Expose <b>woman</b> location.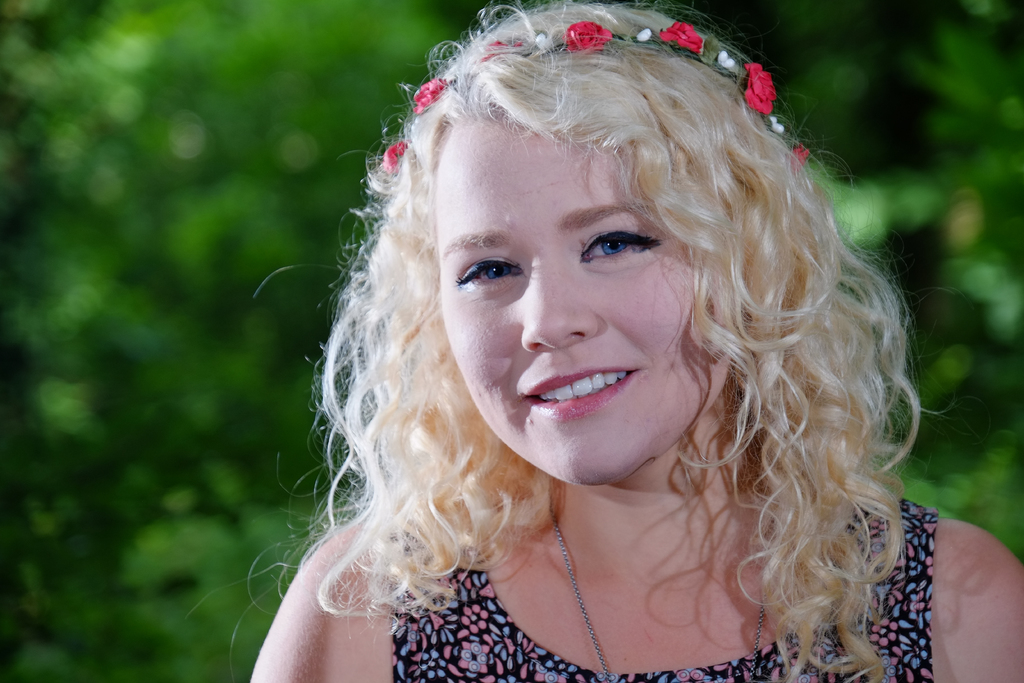
Exposed at x1=221, y1=19, x2=943, y2=673.
